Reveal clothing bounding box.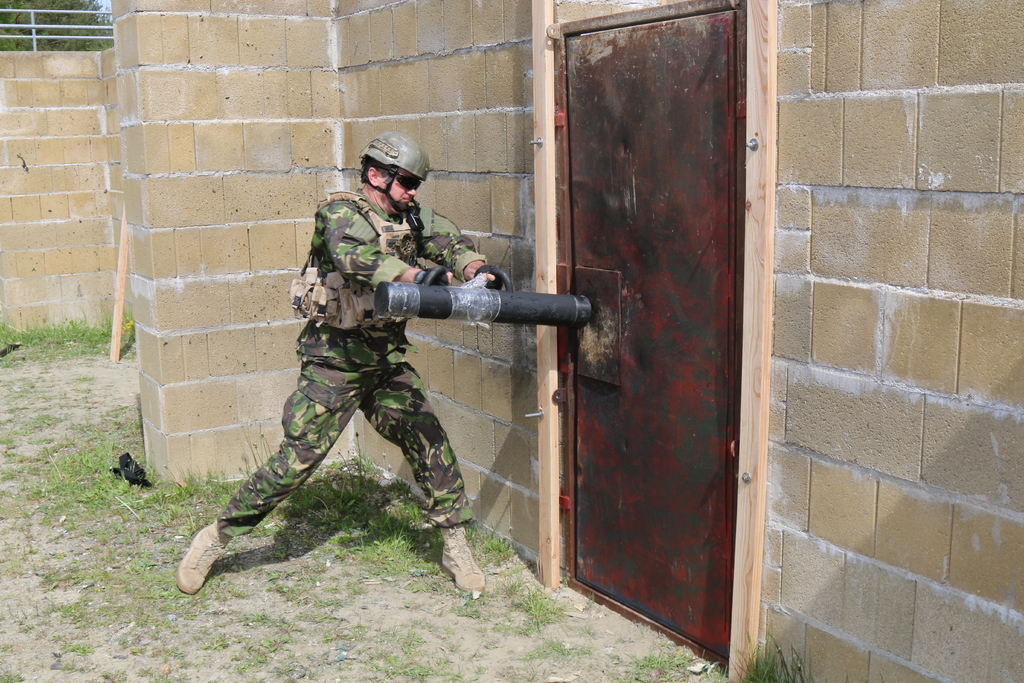
Revealed: detection(232, 181, 531, 529).
